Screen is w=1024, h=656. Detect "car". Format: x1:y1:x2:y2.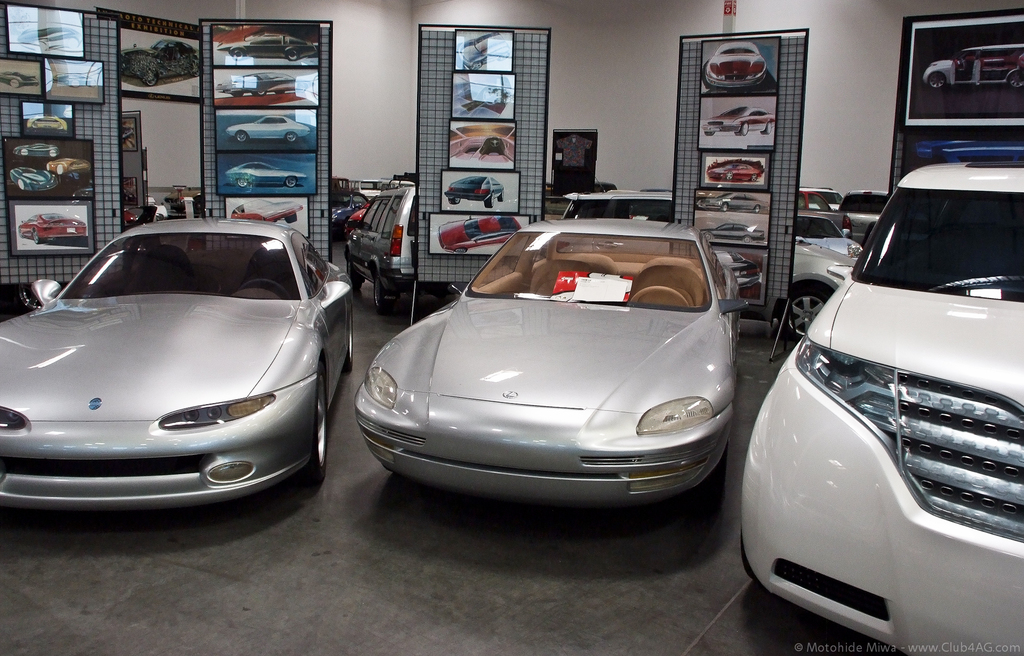
443:175:503:207.
